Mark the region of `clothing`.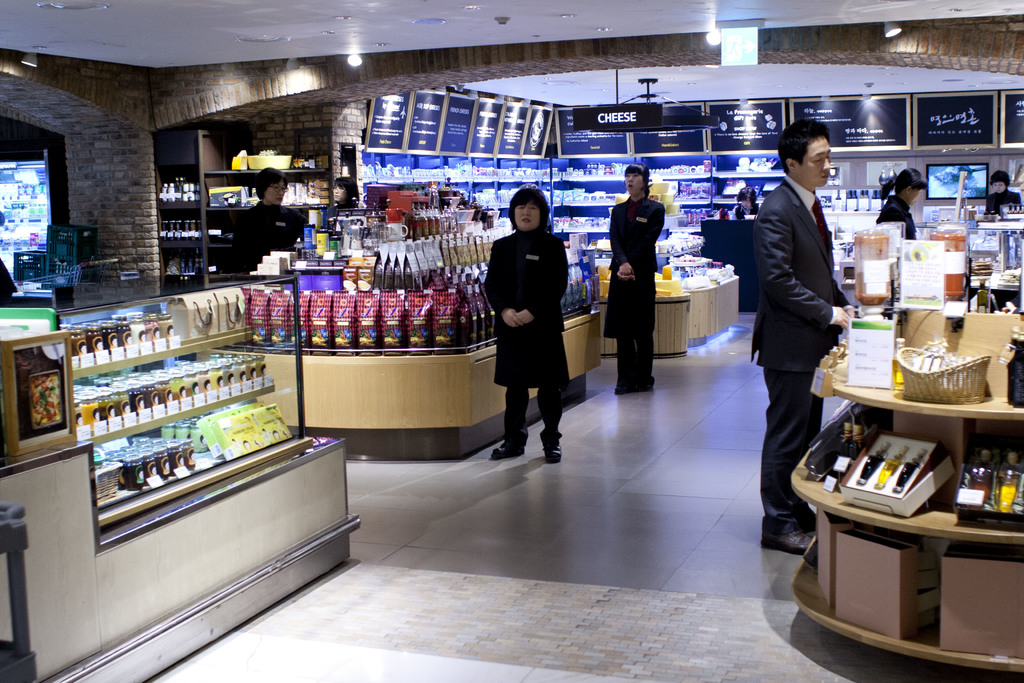
Region: locate(602, 202, 664, 389).
